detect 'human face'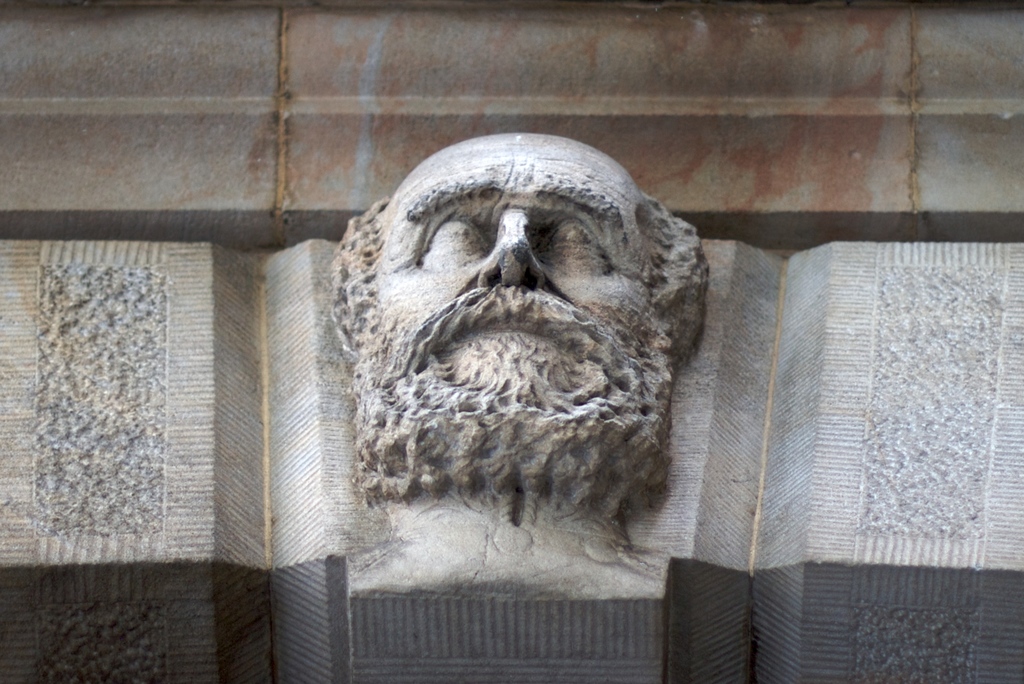
l=374, t=133, r=652, b=416
